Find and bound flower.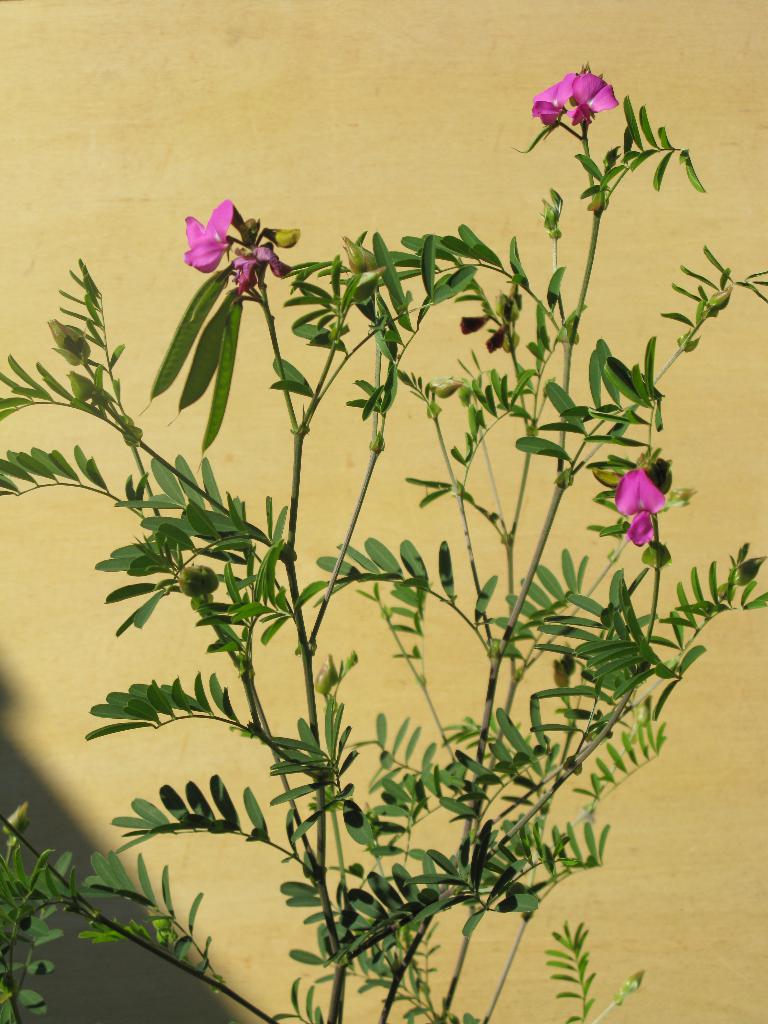
Bound: <bbox>182, 193, 234, 279</bbox>.
